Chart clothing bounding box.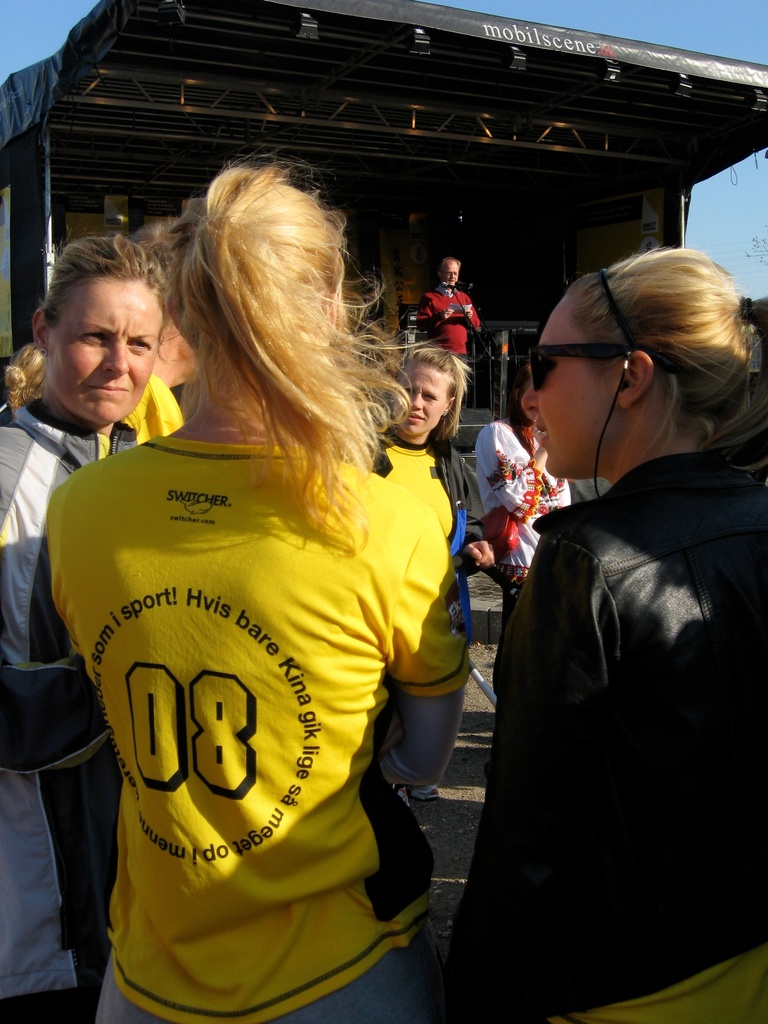
Charted: 416,281,486,383.
